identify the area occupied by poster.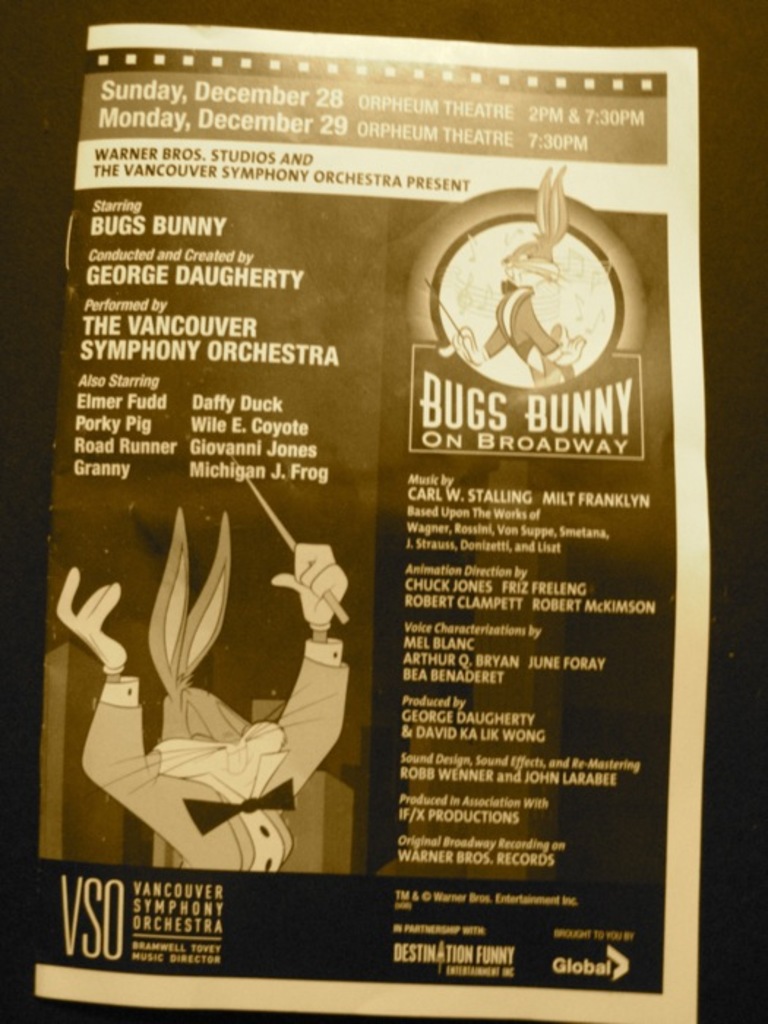
Area: (31,23,699,1018).
